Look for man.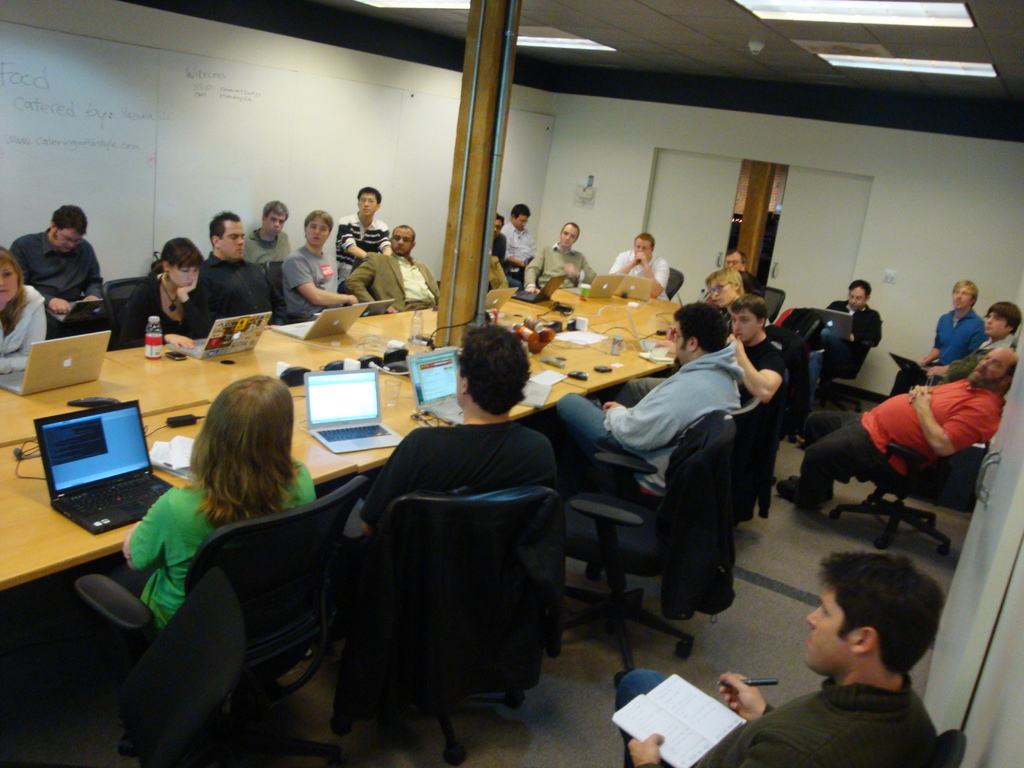
Found: 811,282,881,413.
